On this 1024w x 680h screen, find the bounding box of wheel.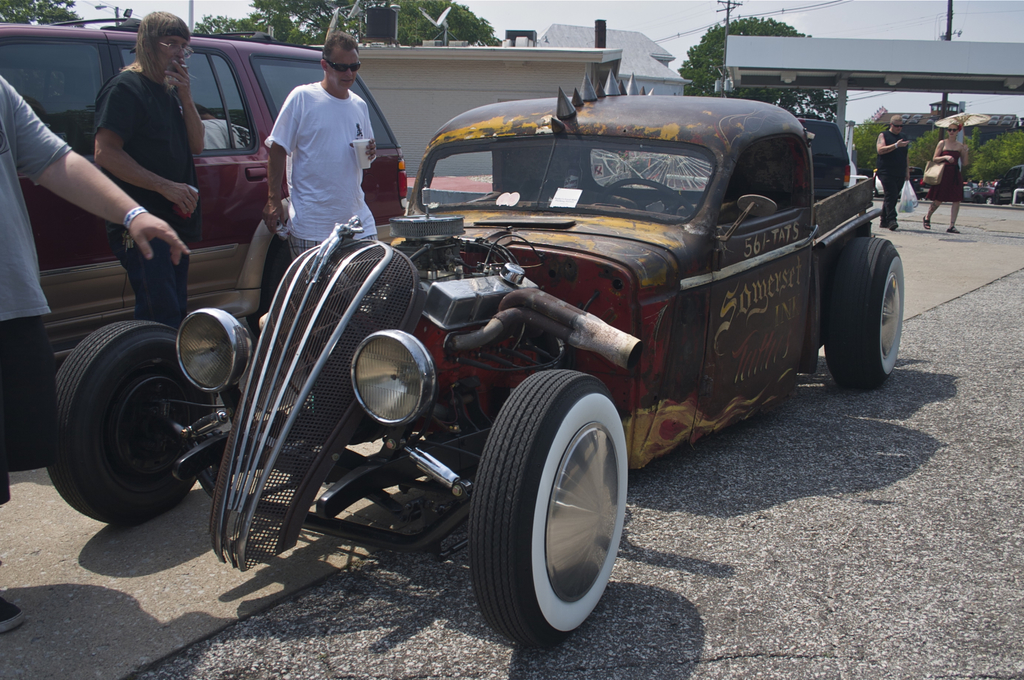
Bounding box: crop(474, 380, 632, 638).
